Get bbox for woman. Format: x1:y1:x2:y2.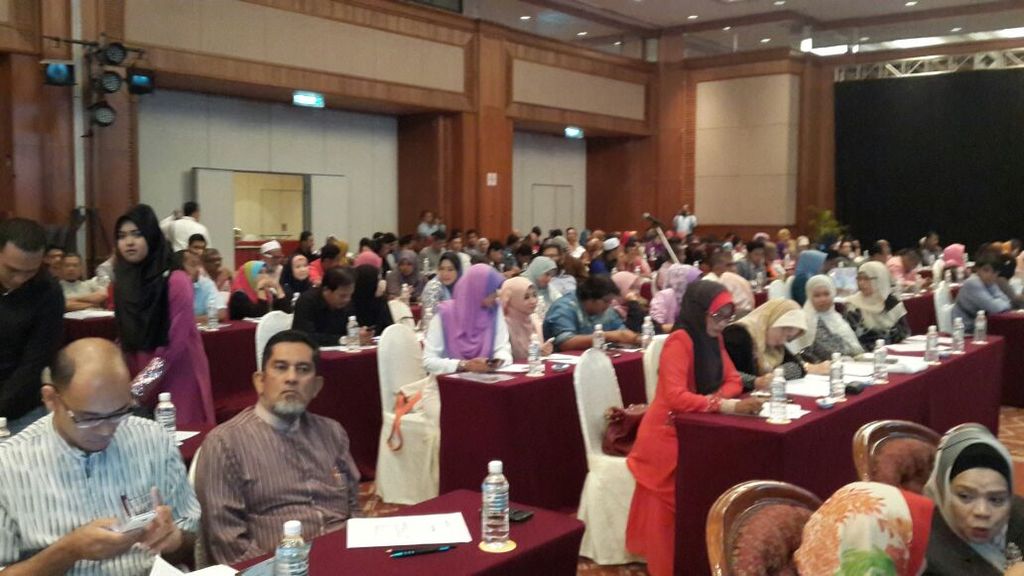
520:254:564:307.
